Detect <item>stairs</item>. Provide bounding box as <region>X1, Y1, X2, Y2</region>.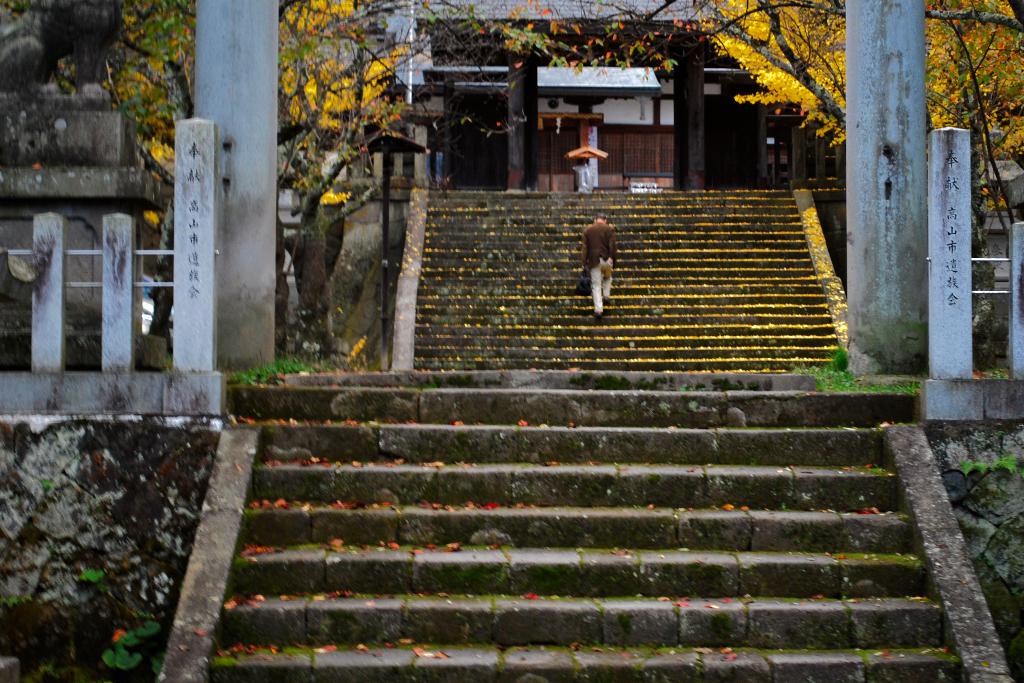
<region>420, 186, 836, 363</region>.
